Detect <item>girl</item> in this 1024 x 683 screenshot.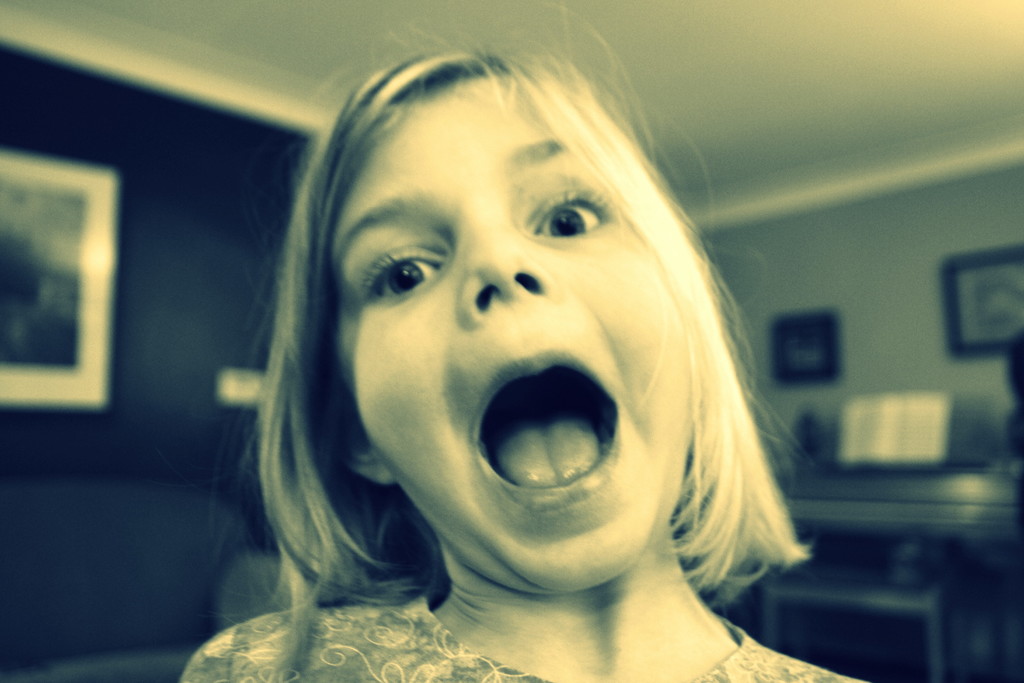
Detection: l=180, t=1, r=871, b=682.
